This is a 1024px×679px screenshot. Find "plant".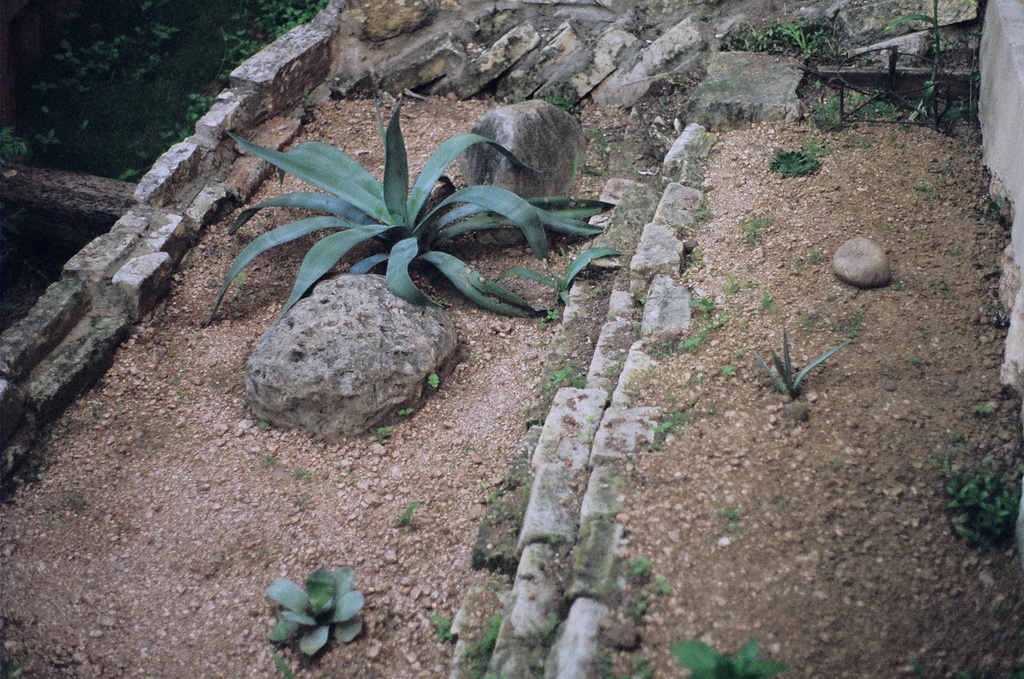
Bounding box: (651,410,699,456).
